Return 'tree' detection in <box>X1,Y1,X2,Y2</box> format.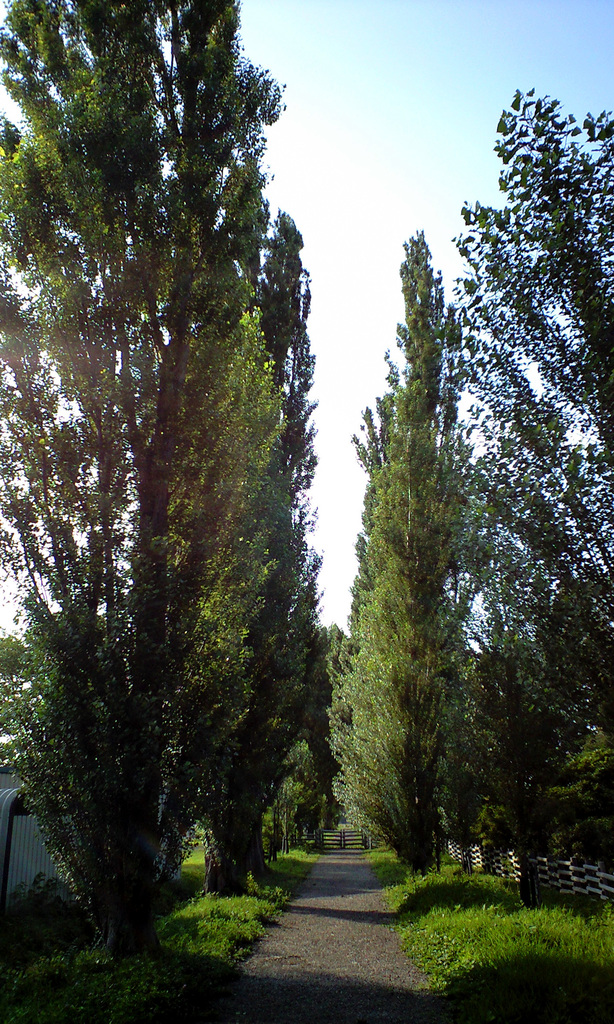
<box>0,0,290,994</box>.
